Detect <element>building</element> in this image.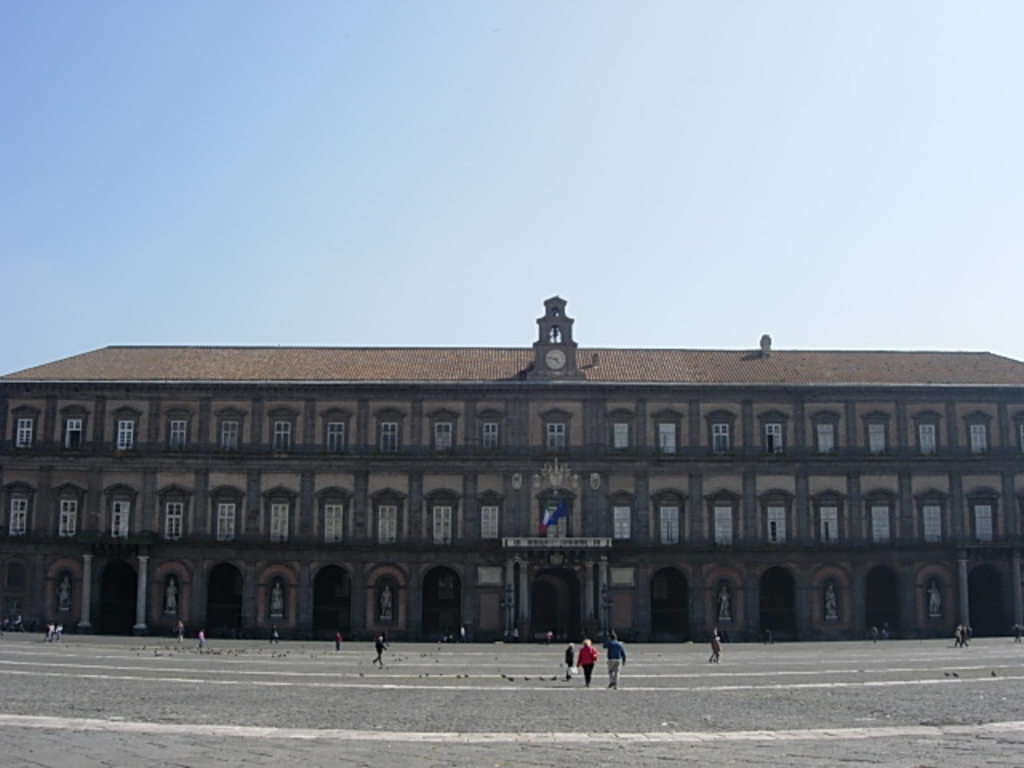
Detection: pyautogui.locateOnScreen(0, 291, 1005, 629).
